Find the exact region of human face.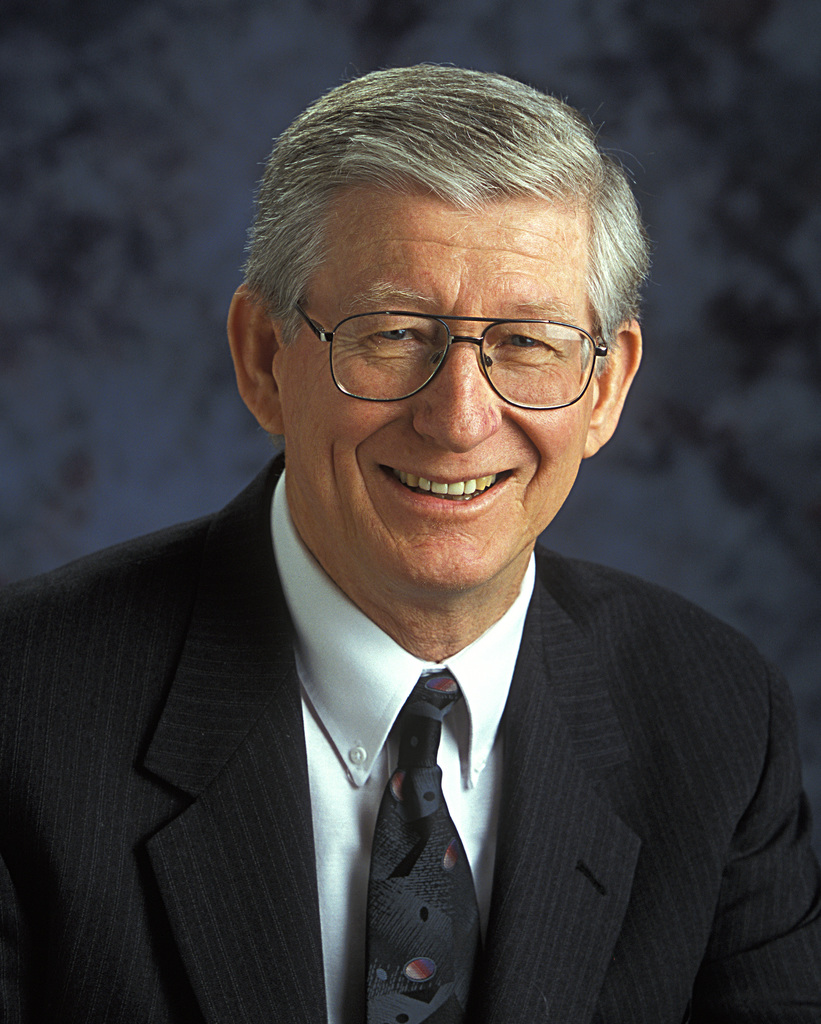
Exact region: 273, 182, 595, 585.
